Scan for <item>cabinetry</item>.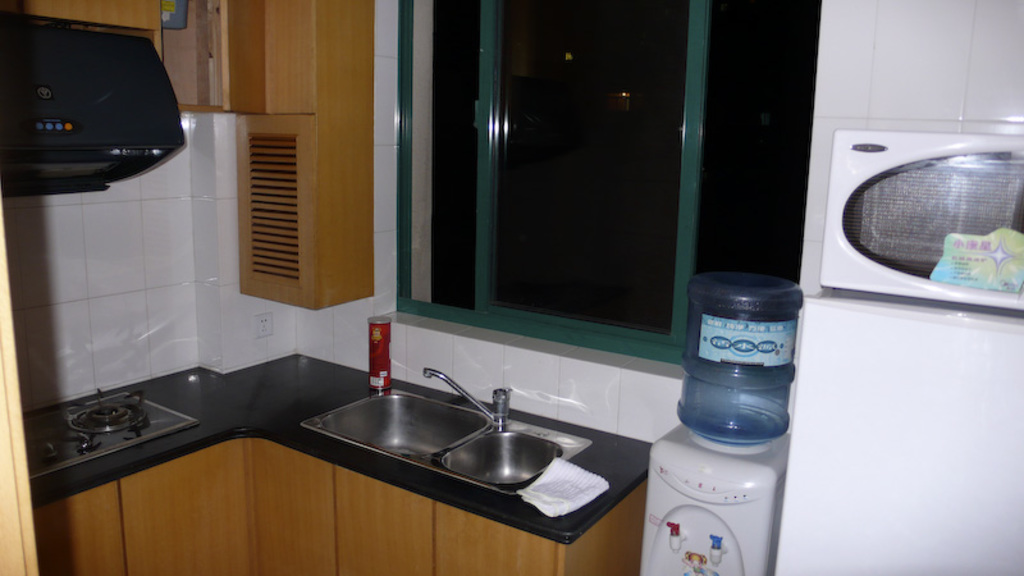
Scan result: crop(239, 108, 385, 307).
